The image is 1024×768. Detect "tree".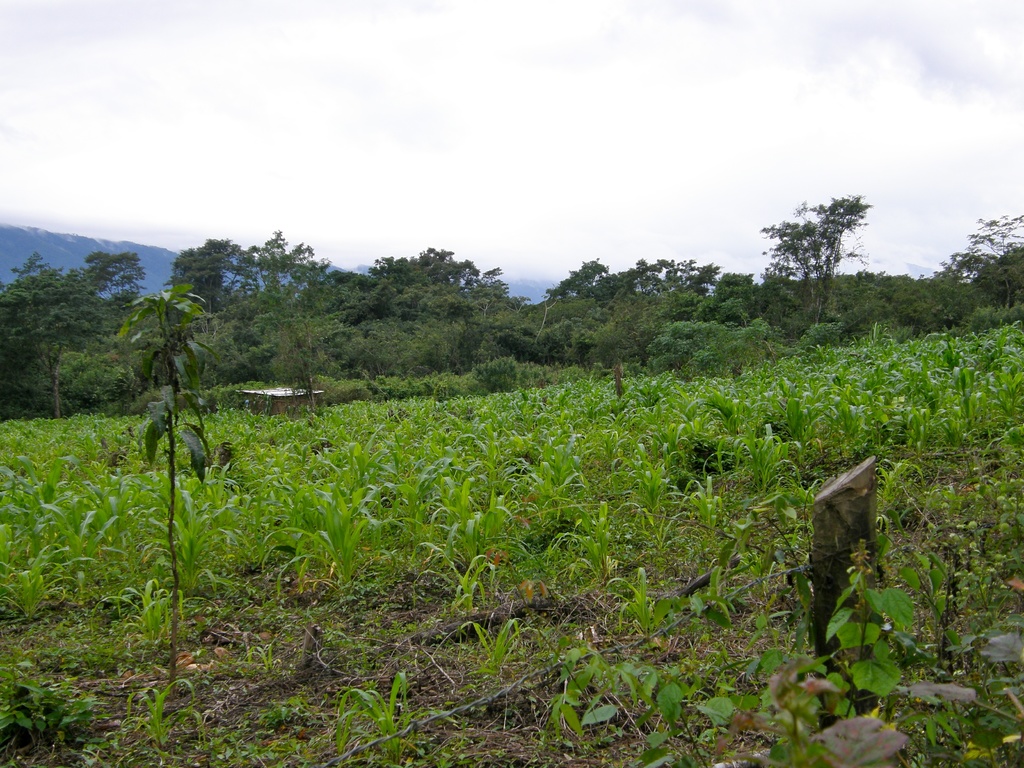
Detection: 953:210:1023:332.
